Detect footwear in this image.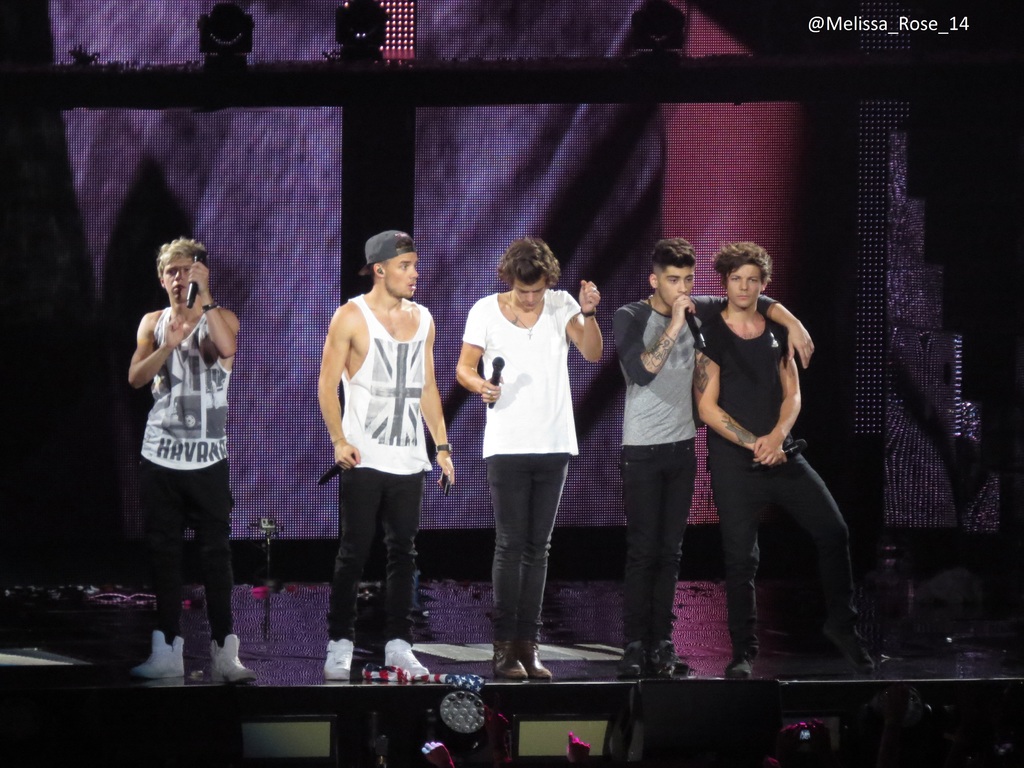
Detection: <region>730, 651, 769, 688</region>.
